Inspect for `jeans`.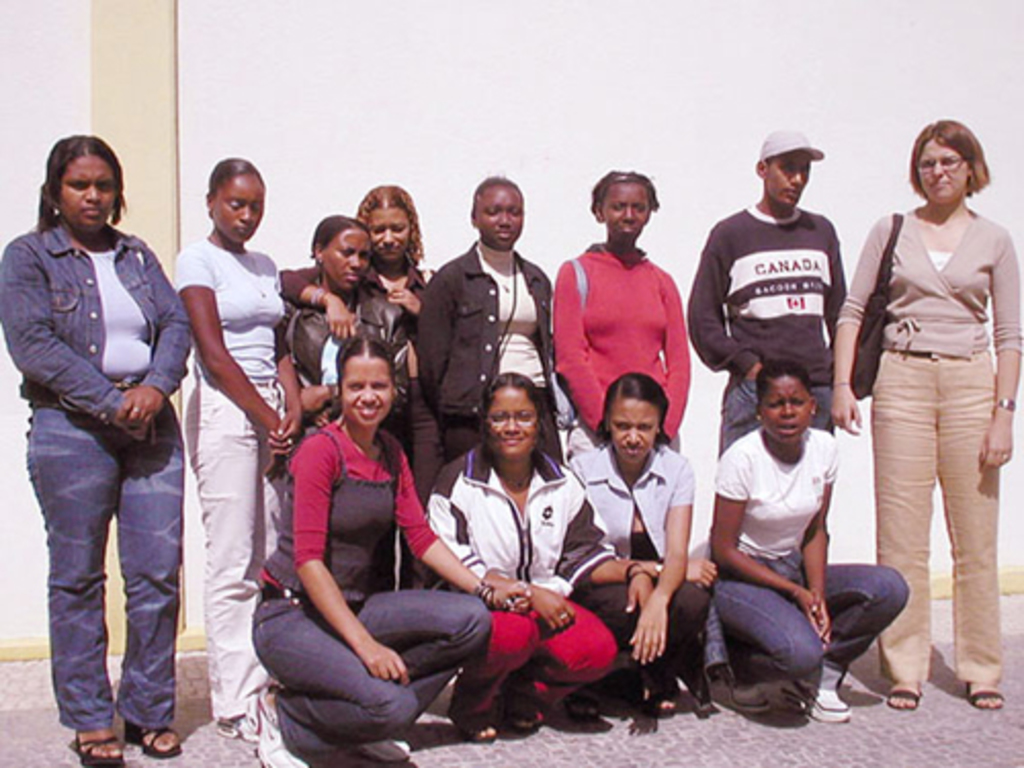
Inspection: [left=723, top=369, right=836, bottom=457].
